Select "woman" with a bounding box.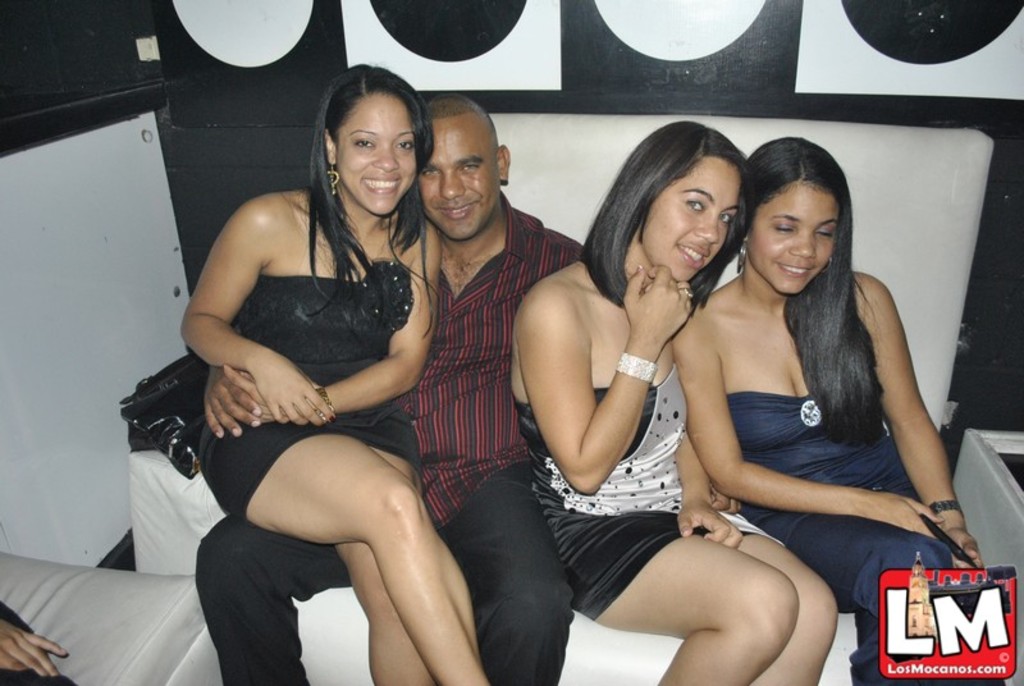
bbox=[671, 133, 1010, 685].
